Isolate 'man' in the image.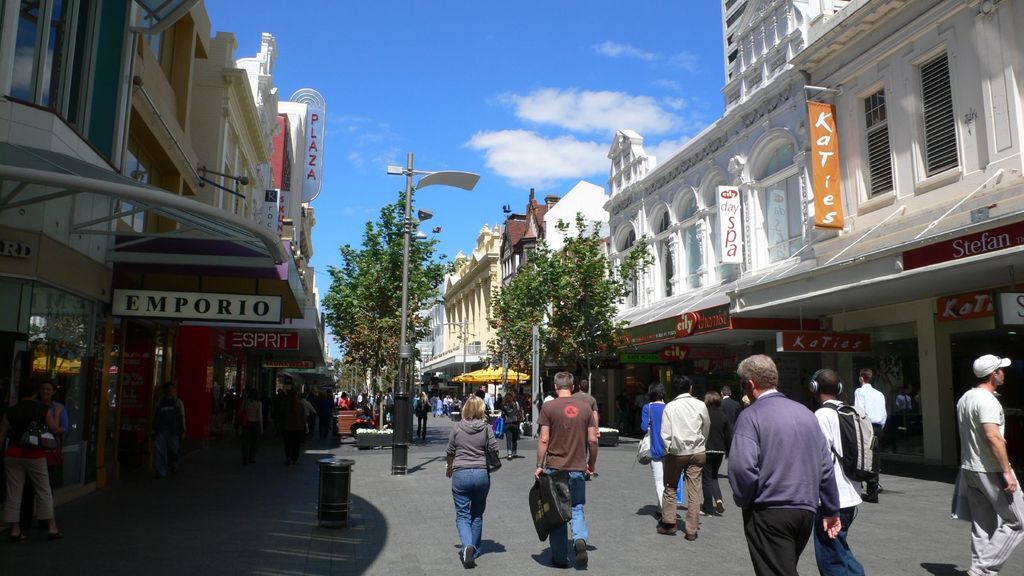
Isolated region: <box>151,383,186,476</box>.
